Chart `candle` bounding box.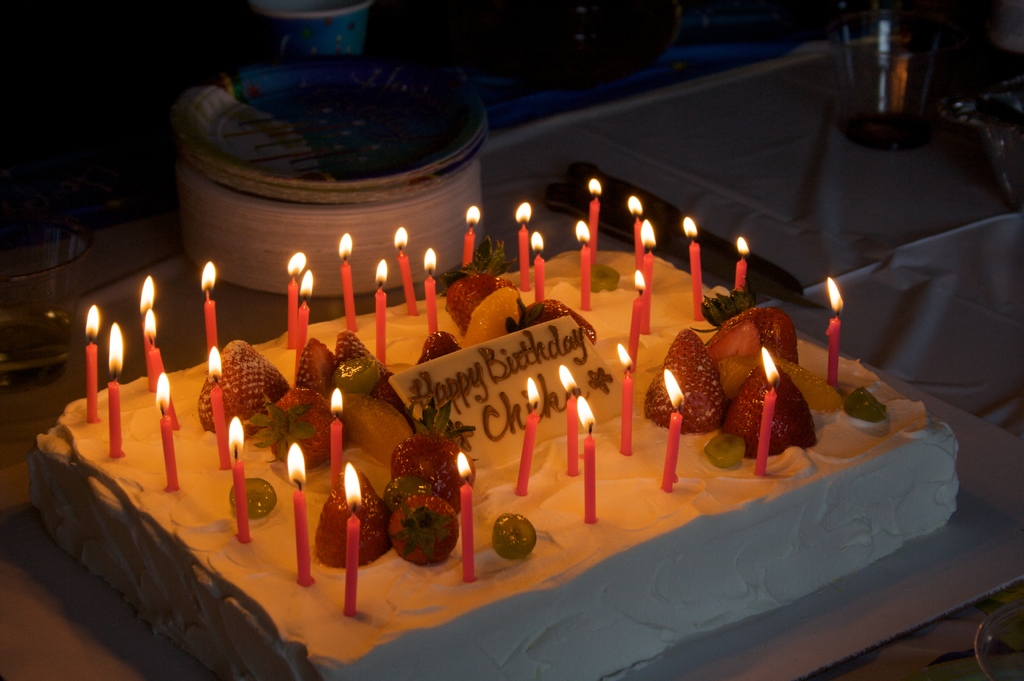
Charted: {"x1": 207, "y1": 347, "x2": 225, "y2": 470}.
